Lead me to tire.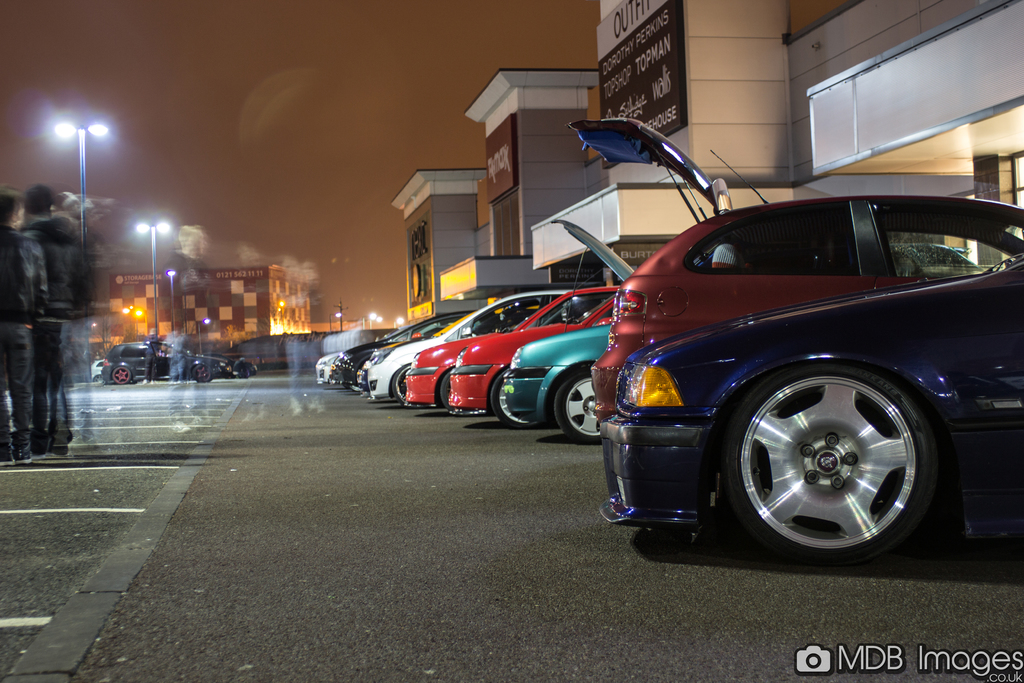
Lead to <box>492,369,542,427</box>.
